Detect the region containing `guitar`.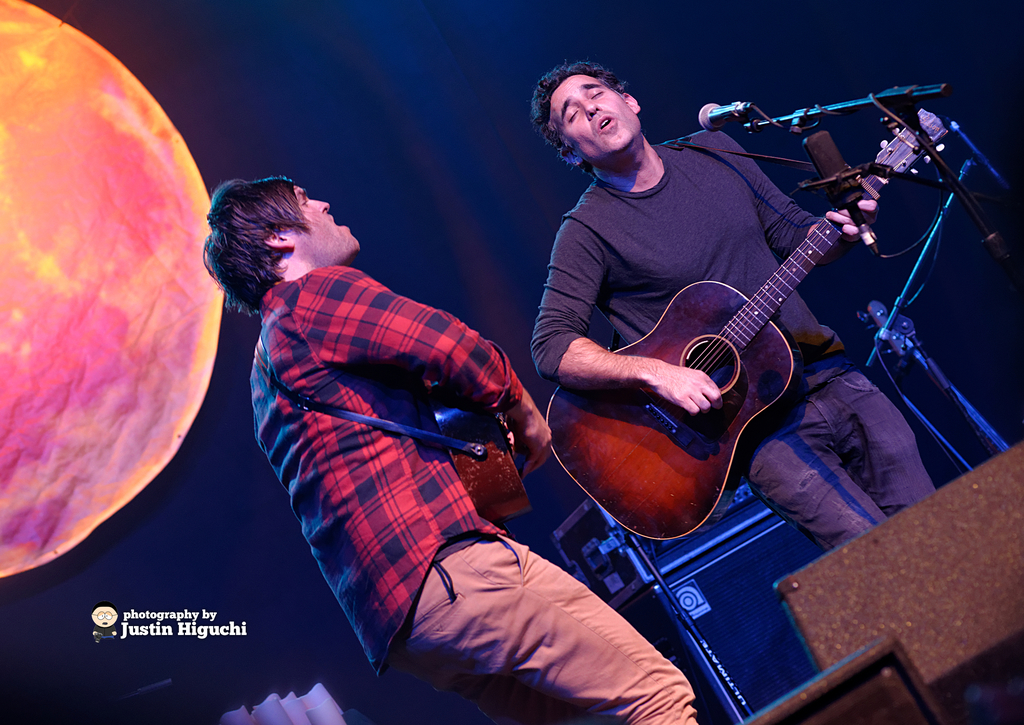
locate(425, 353, 540, 516).
